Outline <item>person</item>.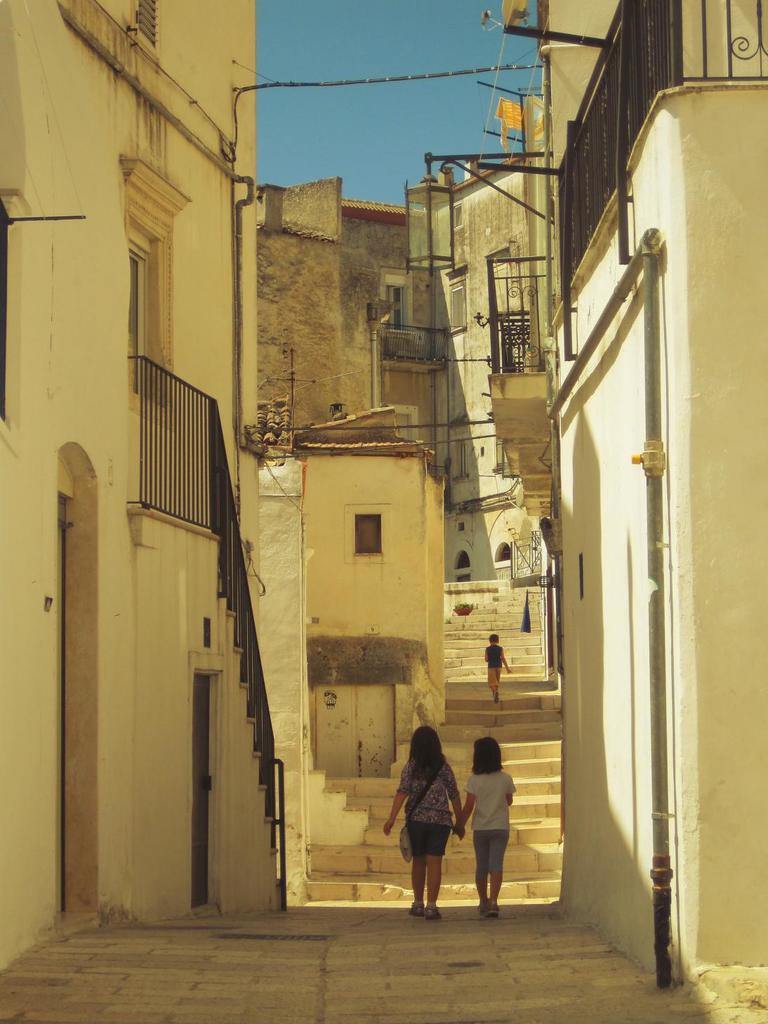
Outline: 465:724:519:915.
